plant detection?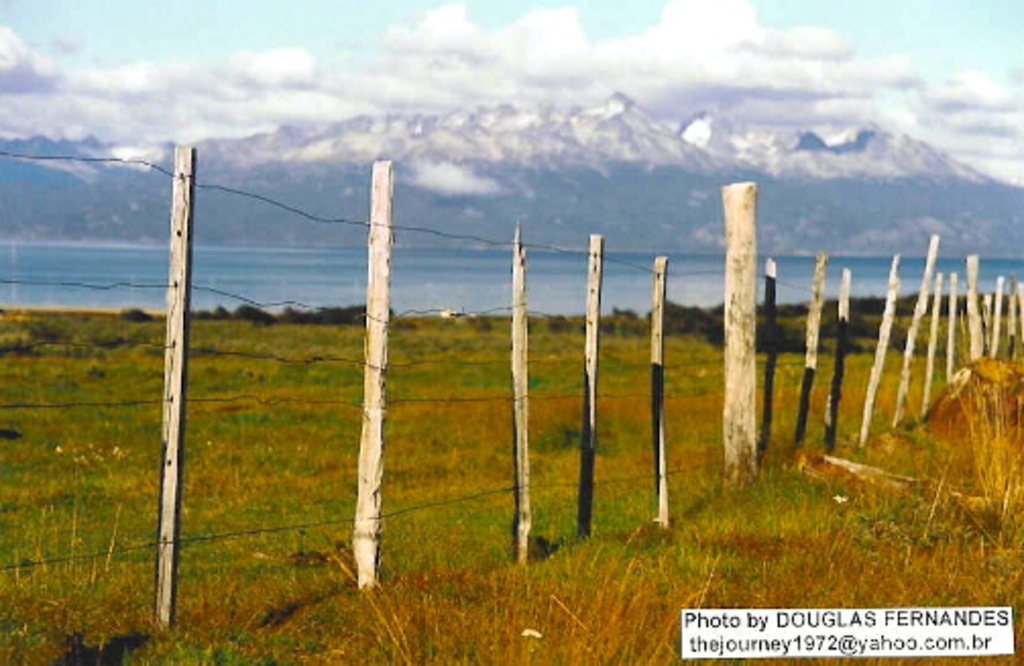
select_region(932, 385, 1022, 560)
